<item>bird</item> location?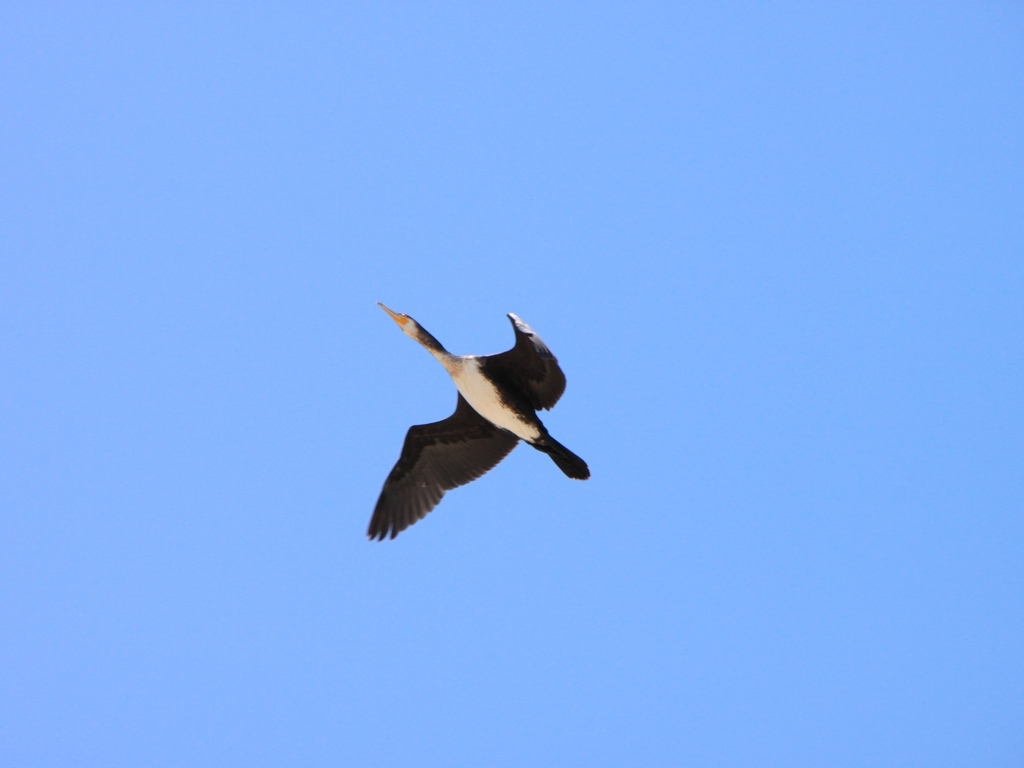
<bbox>352, 312, 583, 540</bbox>
